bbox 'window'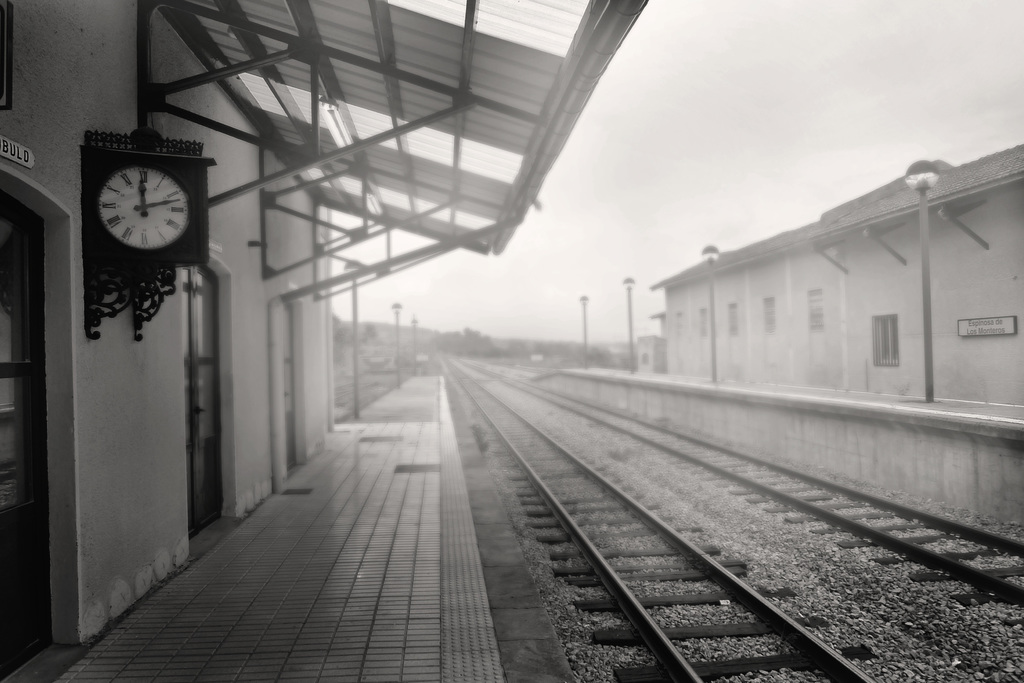
bbox=(872, 315, 897, 367)
